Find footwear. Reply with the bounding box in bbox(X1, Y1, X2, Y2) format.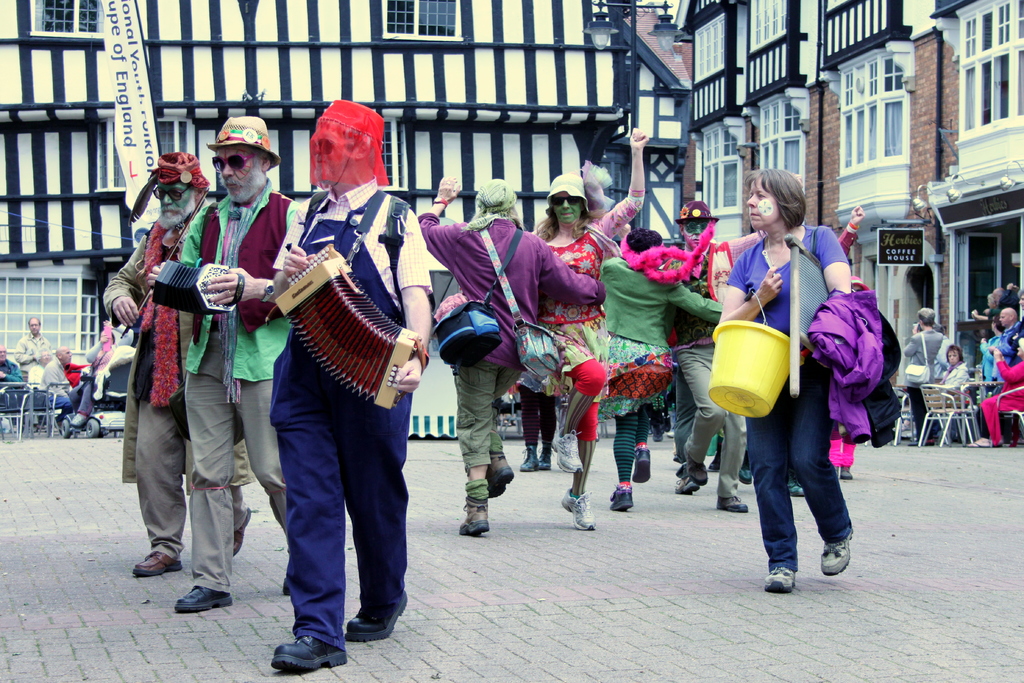
bbox(486, 452, 515, 499).
